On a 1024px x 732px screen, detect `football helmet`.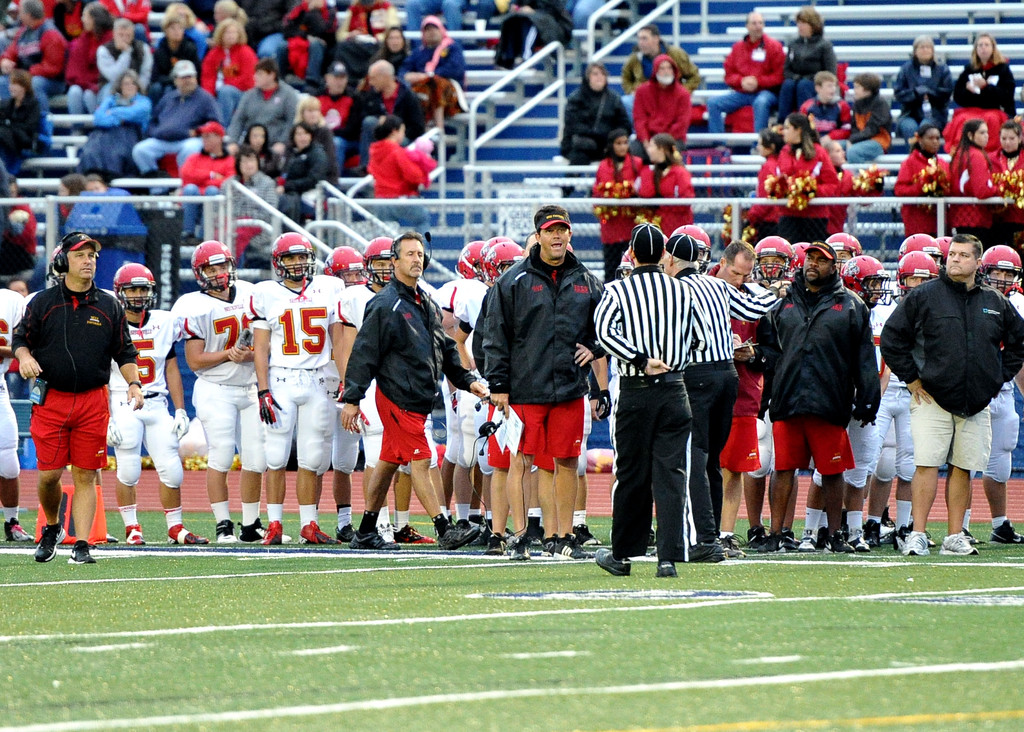
box=[362, 237, 394, 287].
